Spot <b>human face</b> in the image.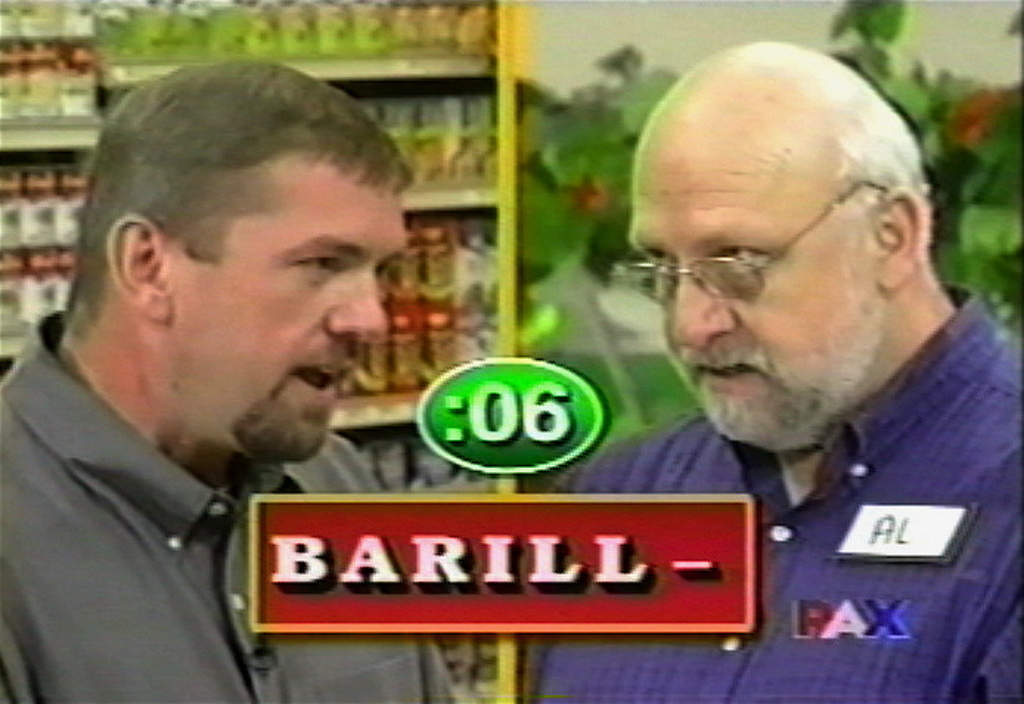
<b>human face</b> found at box(177, 196, 404, 460).
